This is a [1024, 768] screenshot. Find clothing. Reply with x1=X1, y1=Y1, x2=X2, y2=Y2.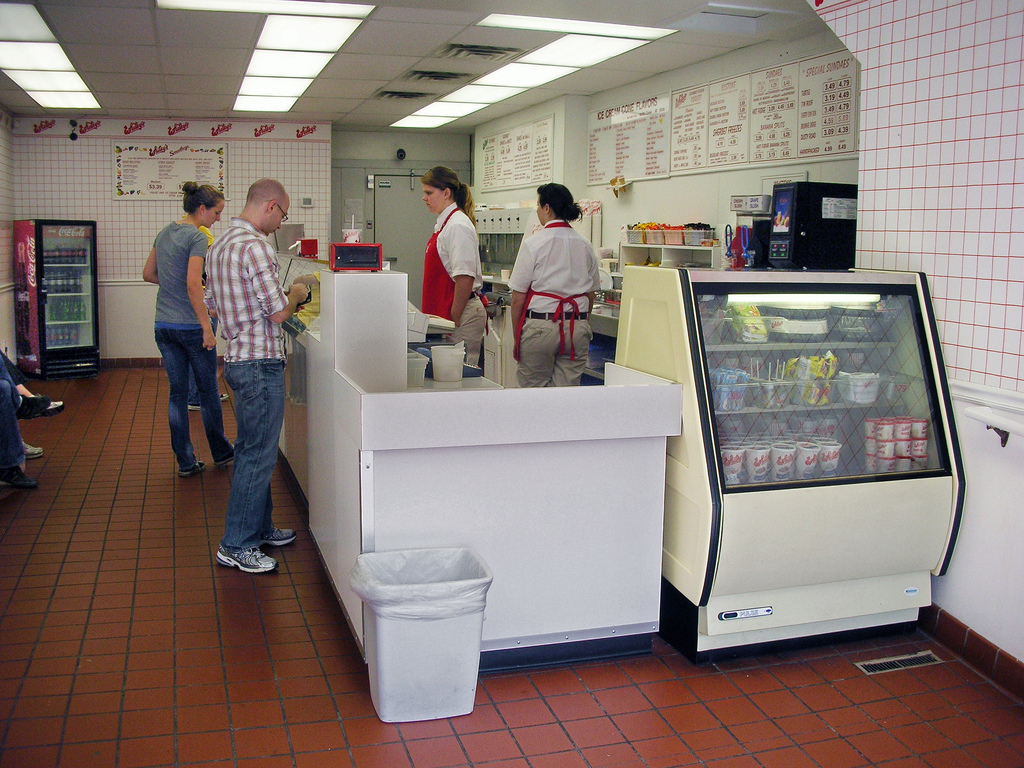
x1=154, y1=223, x2=236, y2=474.
